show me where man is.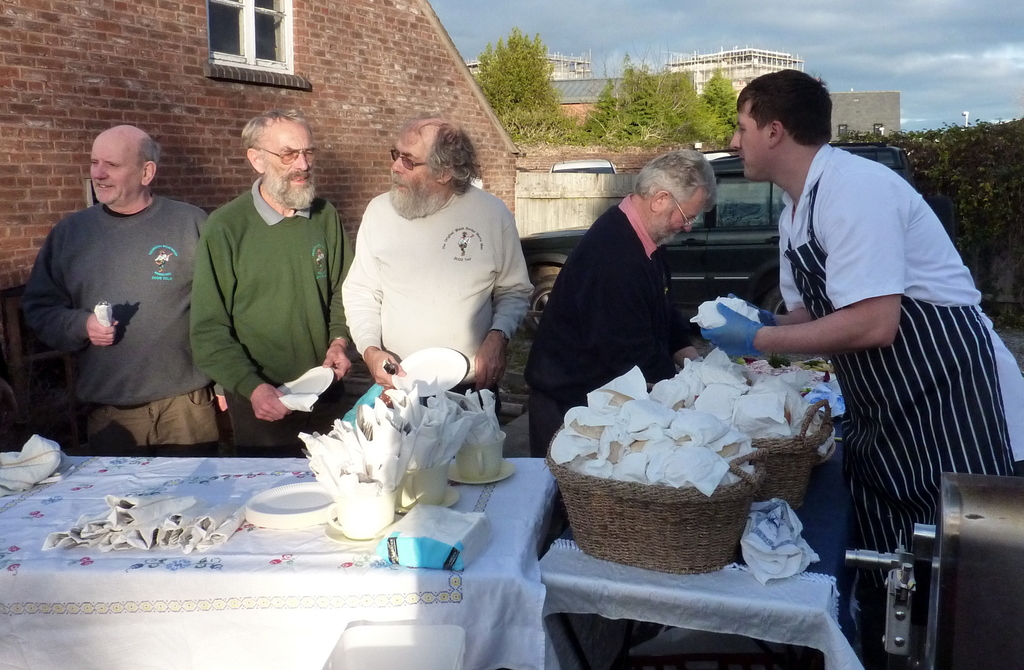
man is at 699:69:1023:594.
